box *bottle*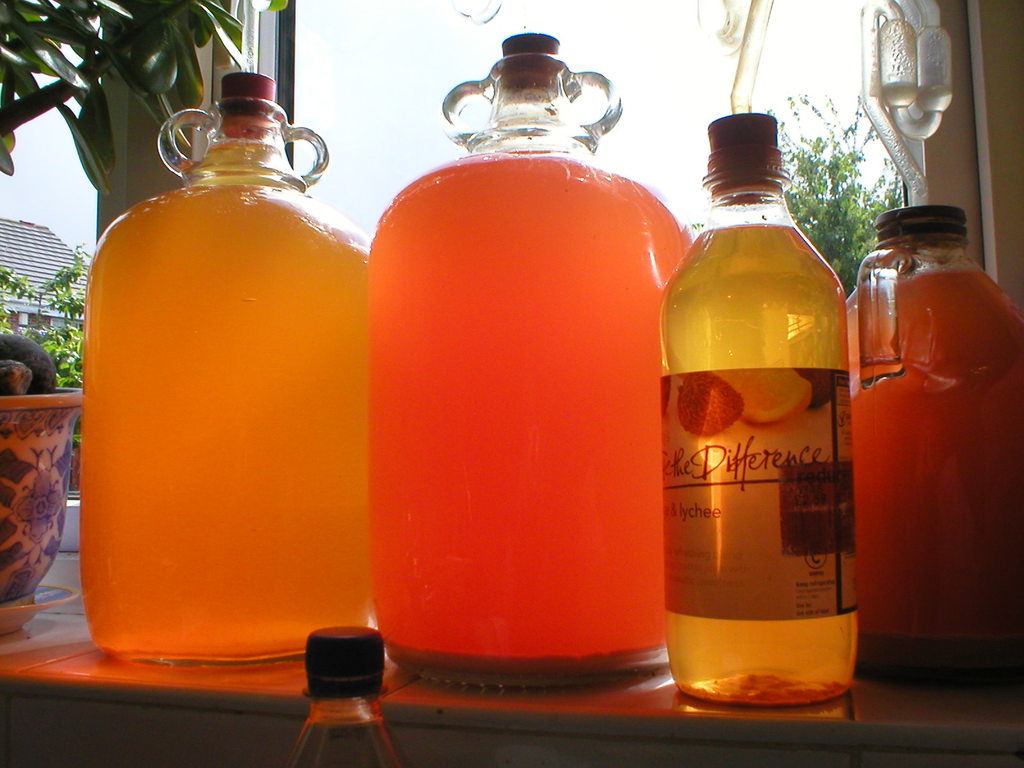
(285, 625, 409, 767)
